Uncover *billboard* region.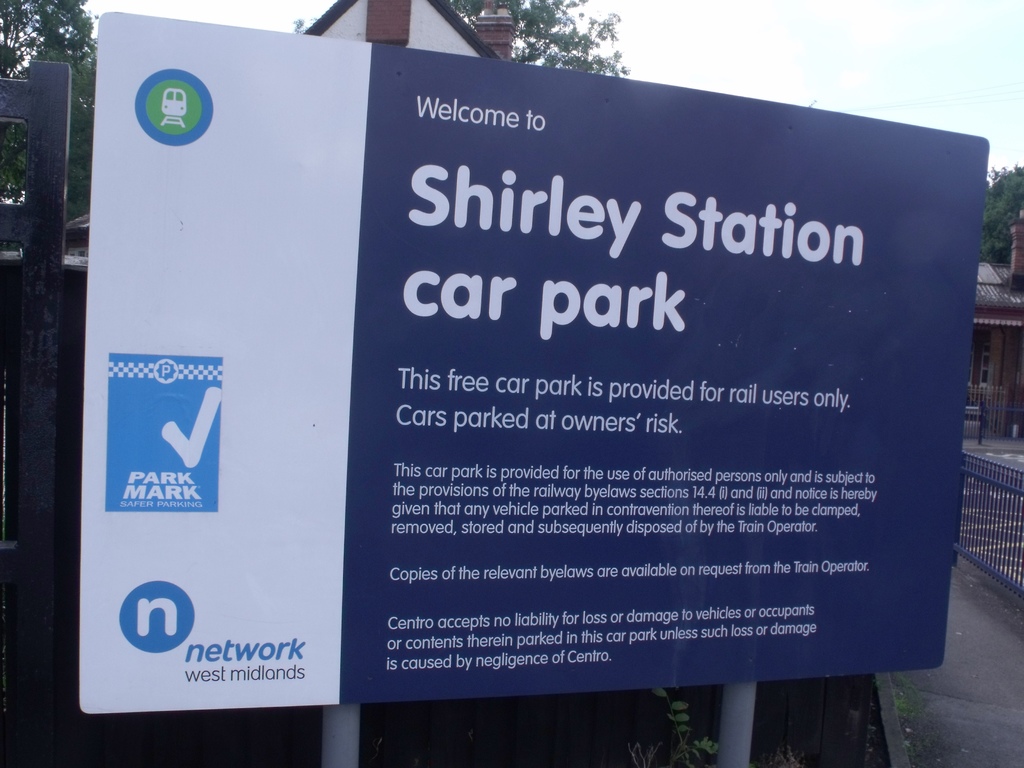
Uncovered: box=[90, 23, 1004, 767].
